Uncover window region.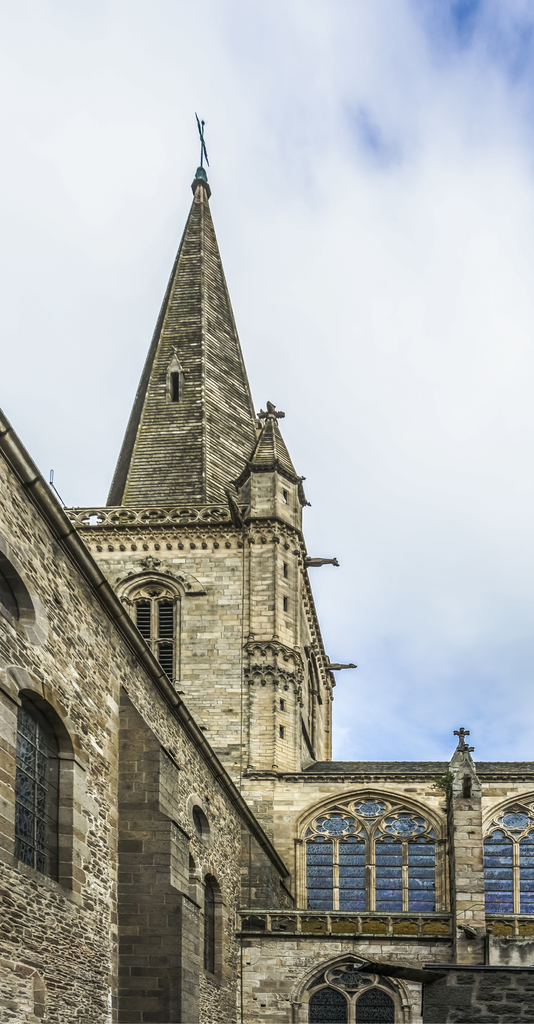
Uncovered: [0,560,42,636].
